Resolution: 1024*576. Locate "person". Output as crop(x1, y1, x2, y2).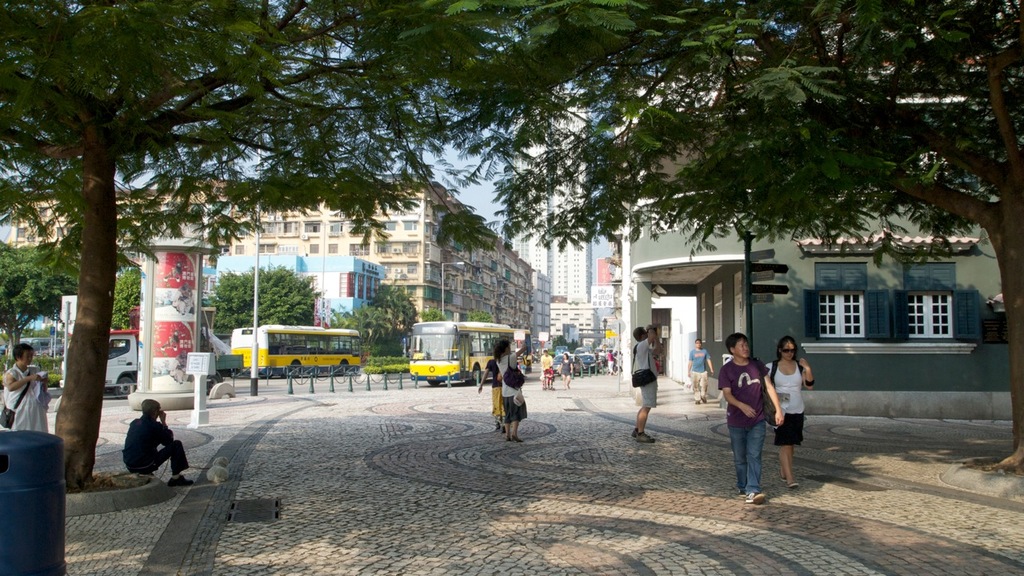
crop(122, 393, 196, 494).
